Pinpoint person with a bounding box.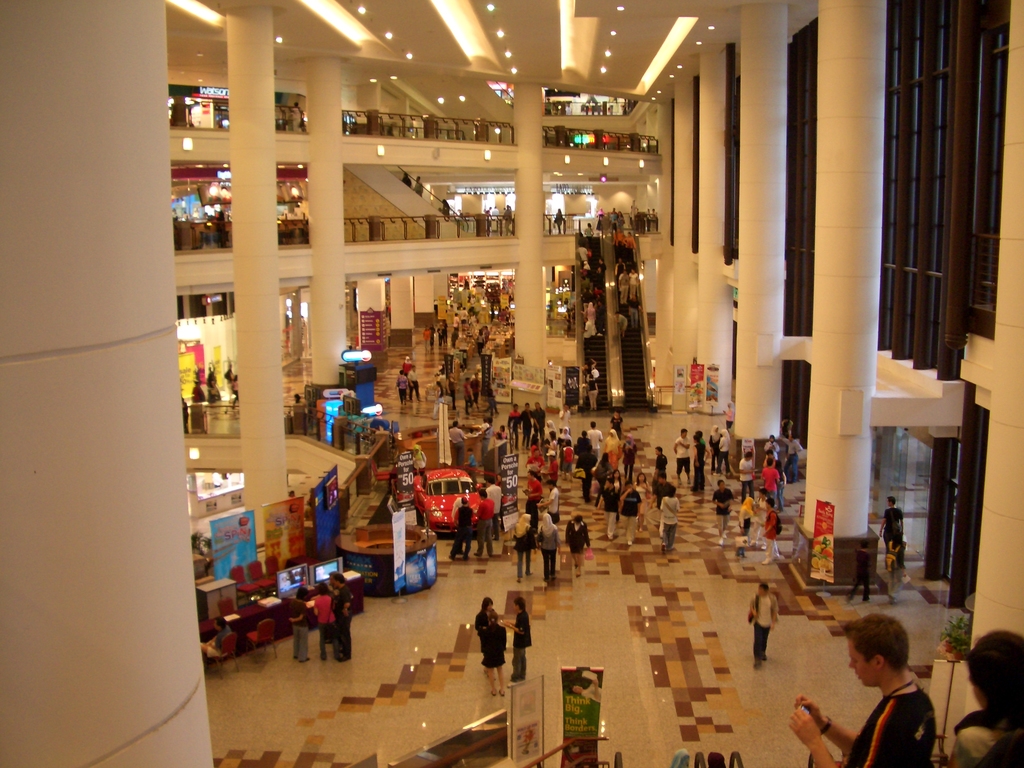
rect(533, 479, 558, 524).
